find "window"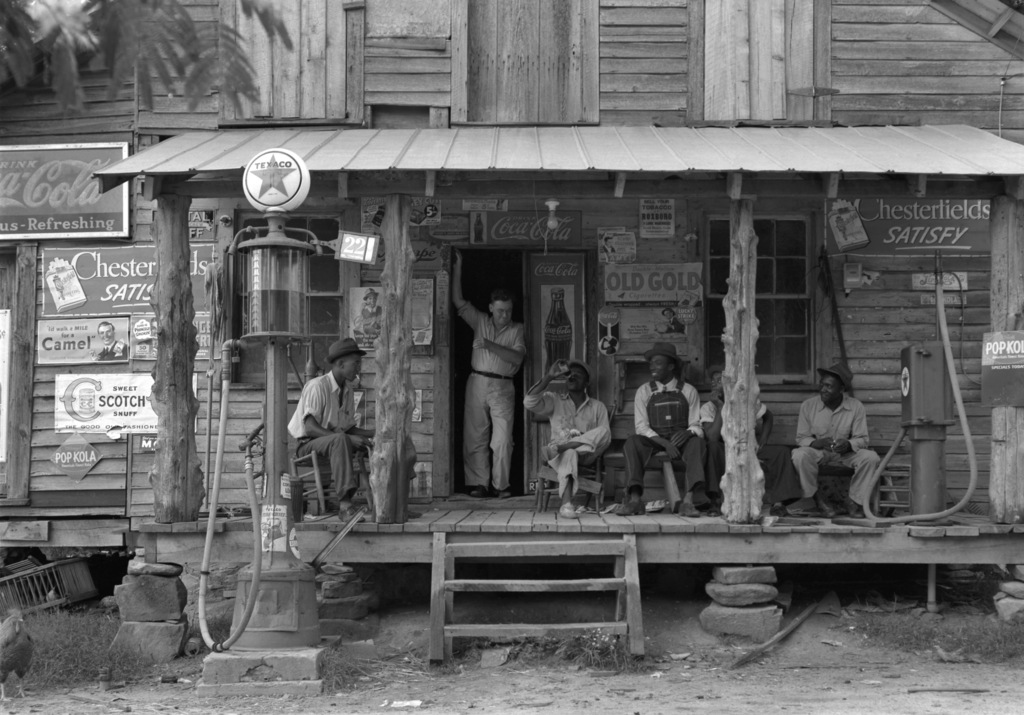
(698,204,819,390)
